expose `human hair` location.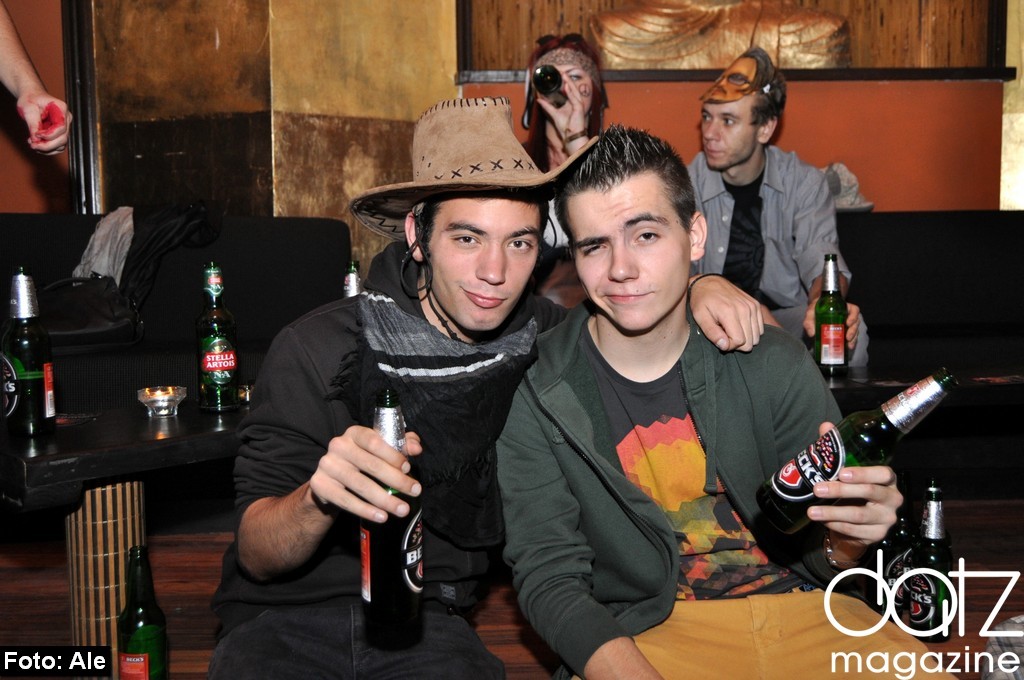
Exposed at l=751, t=70, r=784, b=136.
